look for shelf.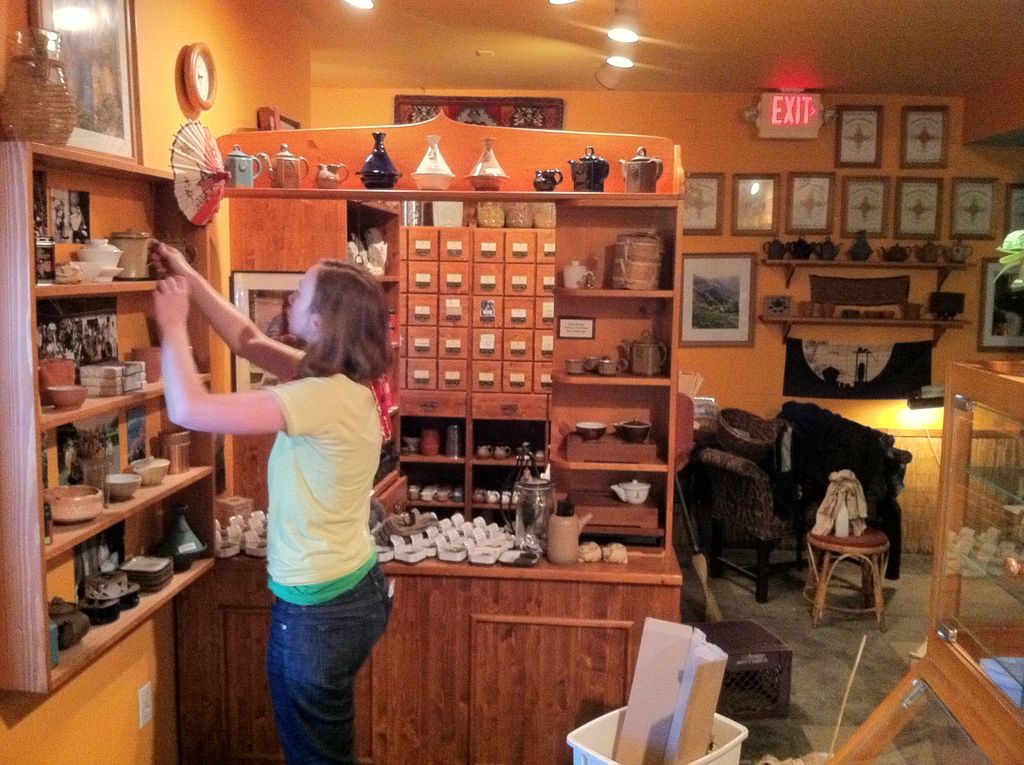
Found: 555/211/677/297.
